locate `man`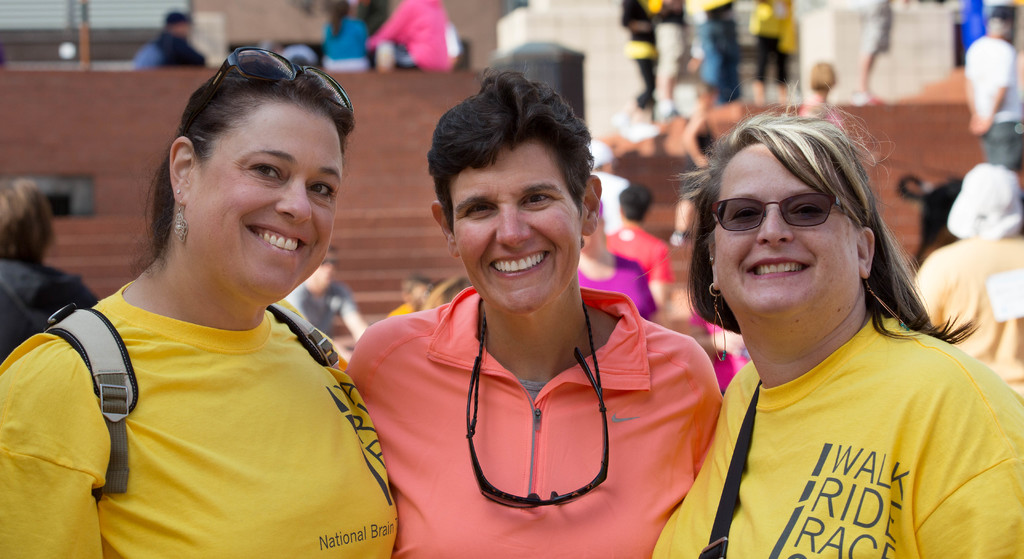
x1=285, y1=242, x2=367, y2=351
